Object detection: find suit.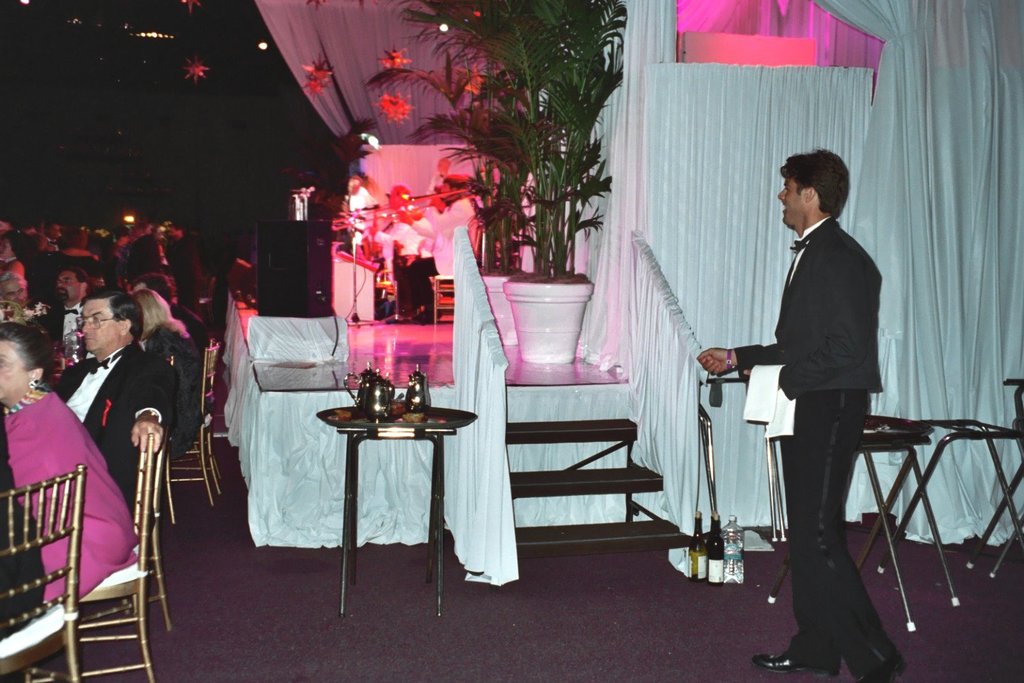
{"left": 166, "top": 236, "right": 203, "bottom": 304}.
